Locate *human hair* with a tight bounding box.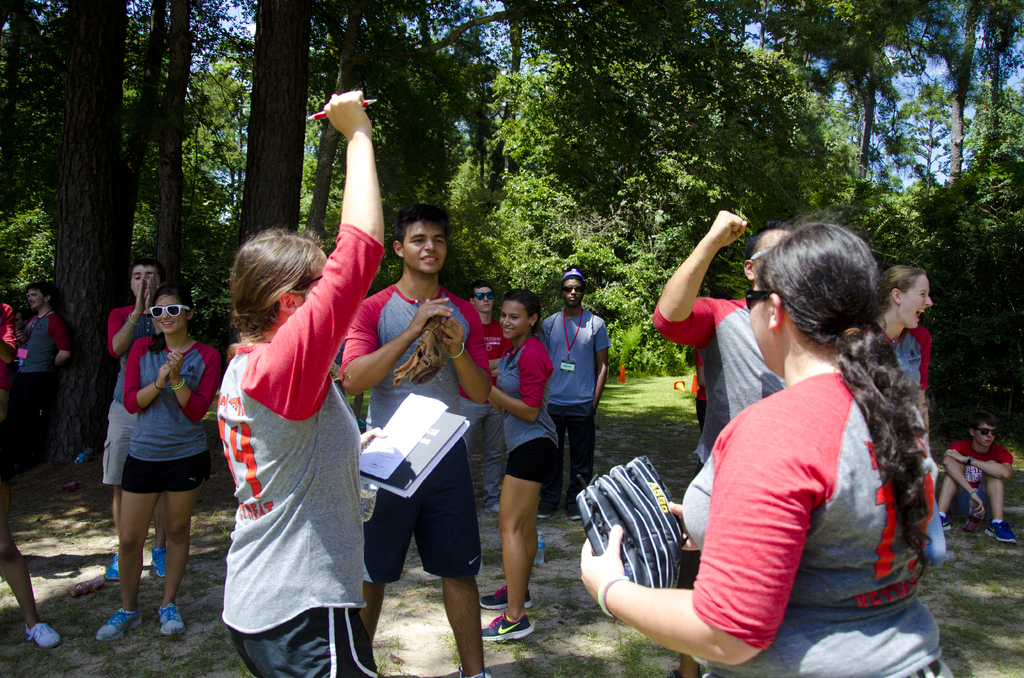
select_region(473, 278, 493, 297).
